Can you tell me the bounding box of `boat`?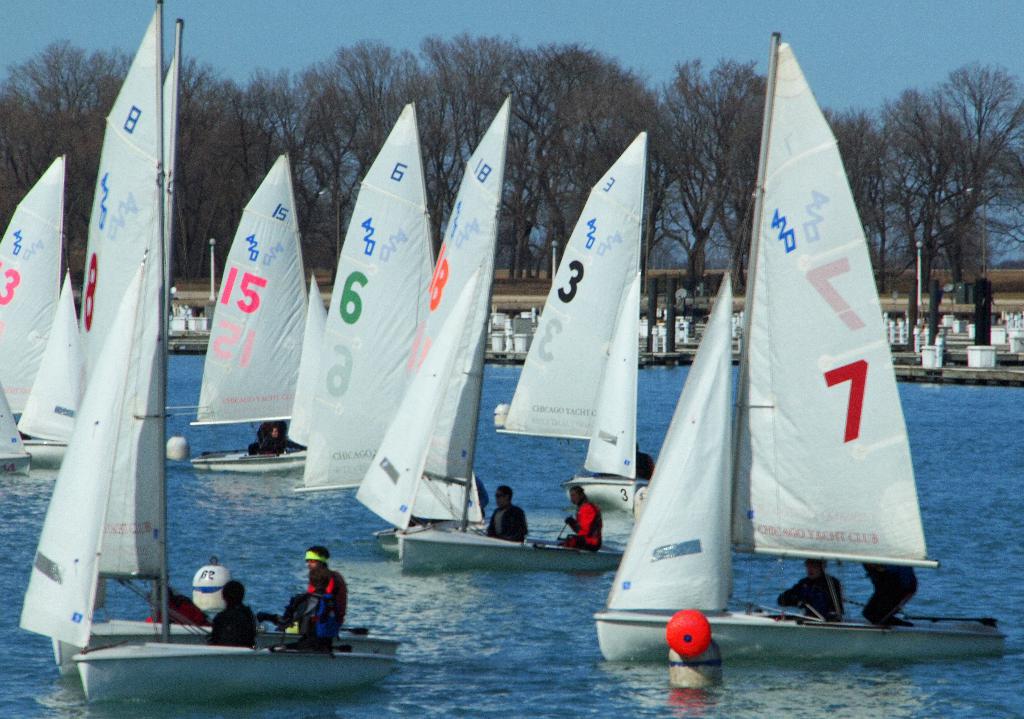
[403, 94, 604, 586].
